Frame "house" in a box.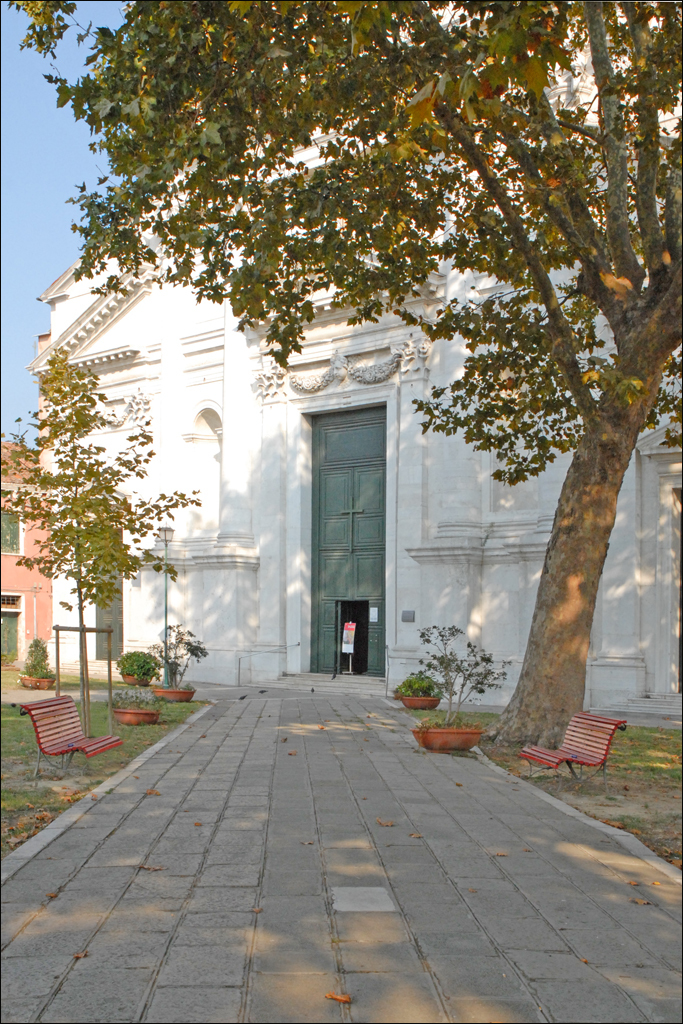
x1=0, y1=440, x2=51, y2=670.
